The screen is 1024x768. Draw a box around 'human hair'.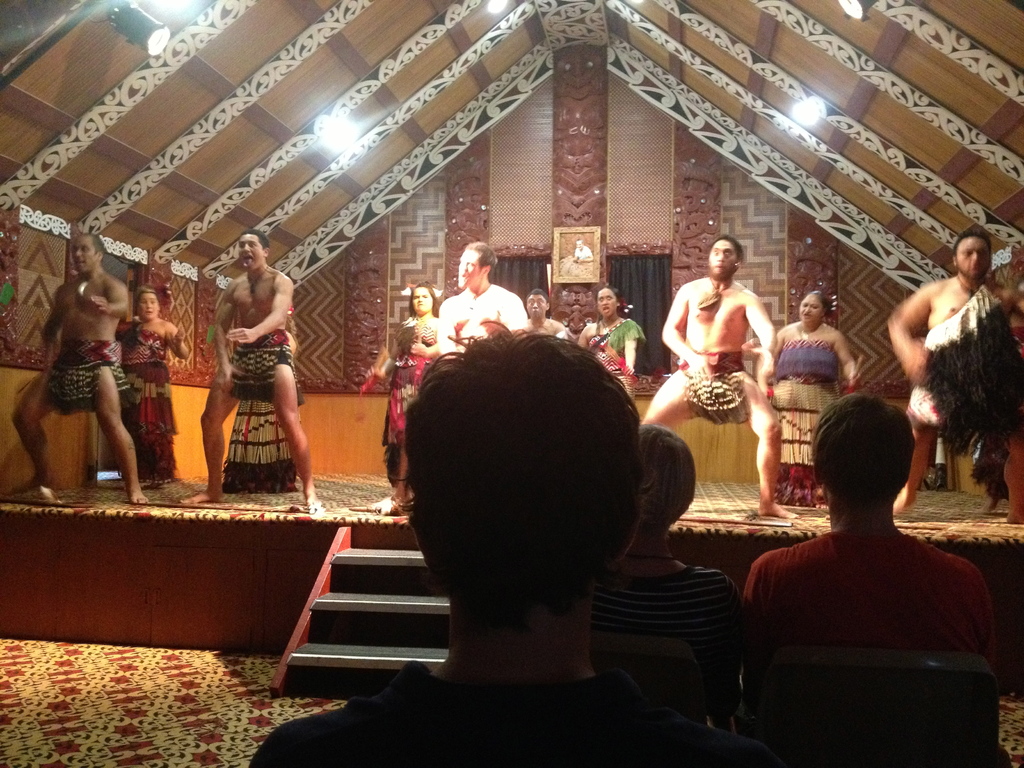
408,278,439,322.
